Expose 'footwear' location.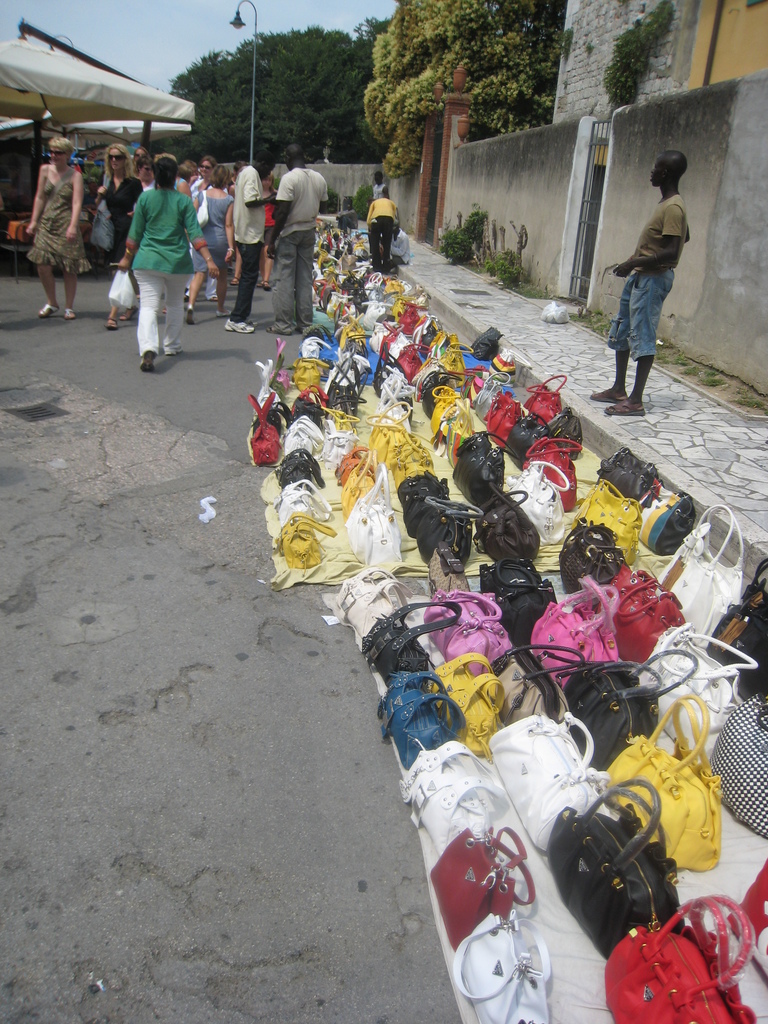
Exposed at pyautogui.locateOnScreen(117, 301, 140, 324).
